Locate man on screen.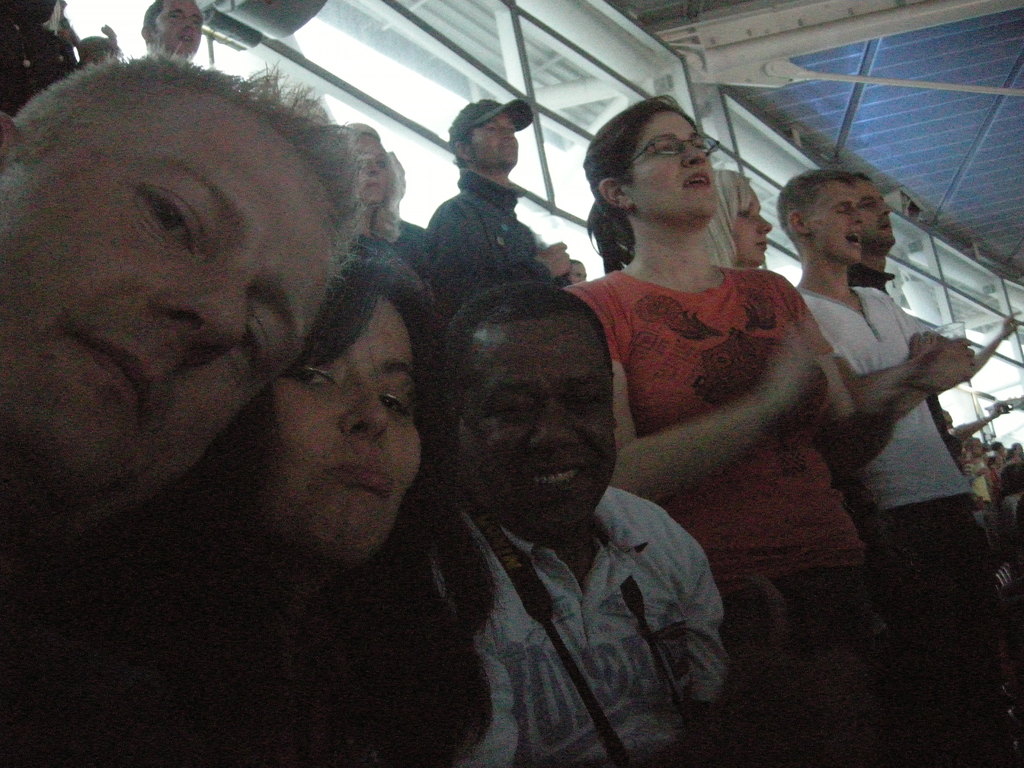
On screen at 847,162,976,447.
